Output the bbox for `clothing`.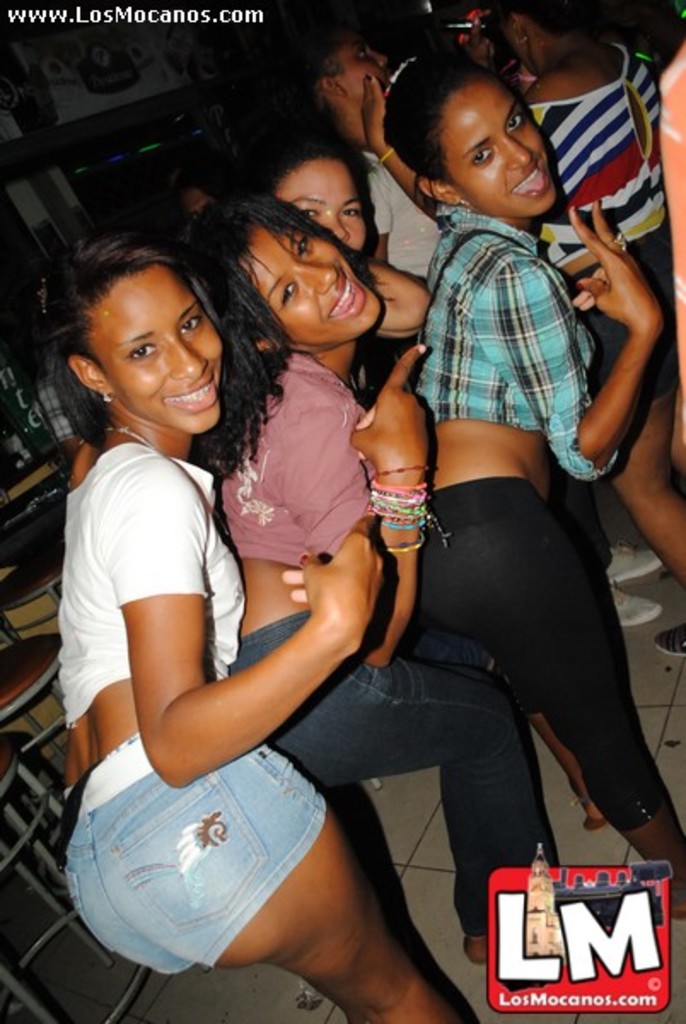
<box>224,343,567,942</box>.
